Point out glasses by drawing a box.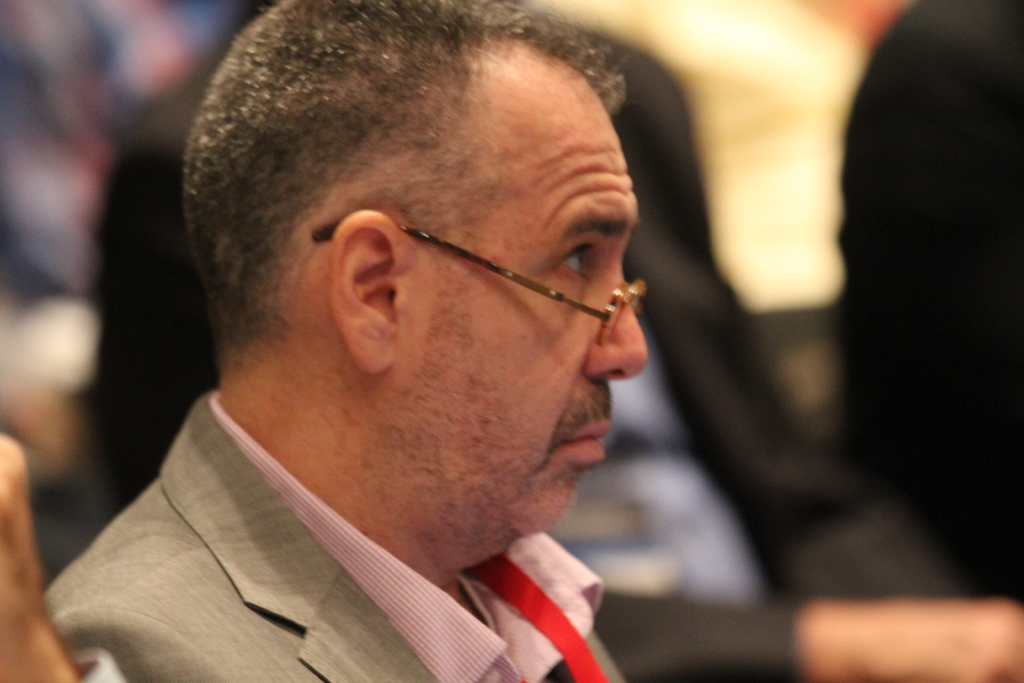
(x1=339, y1=202, x2=626, y2=327).
